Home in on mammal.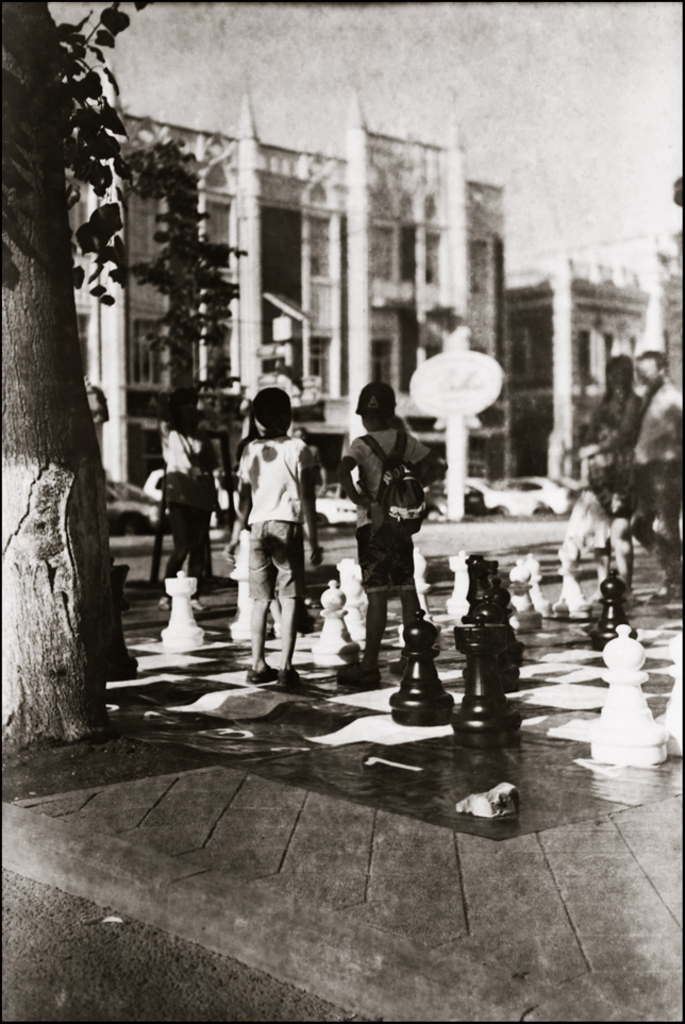
Homed in at region(584, 353, 636, 586).
